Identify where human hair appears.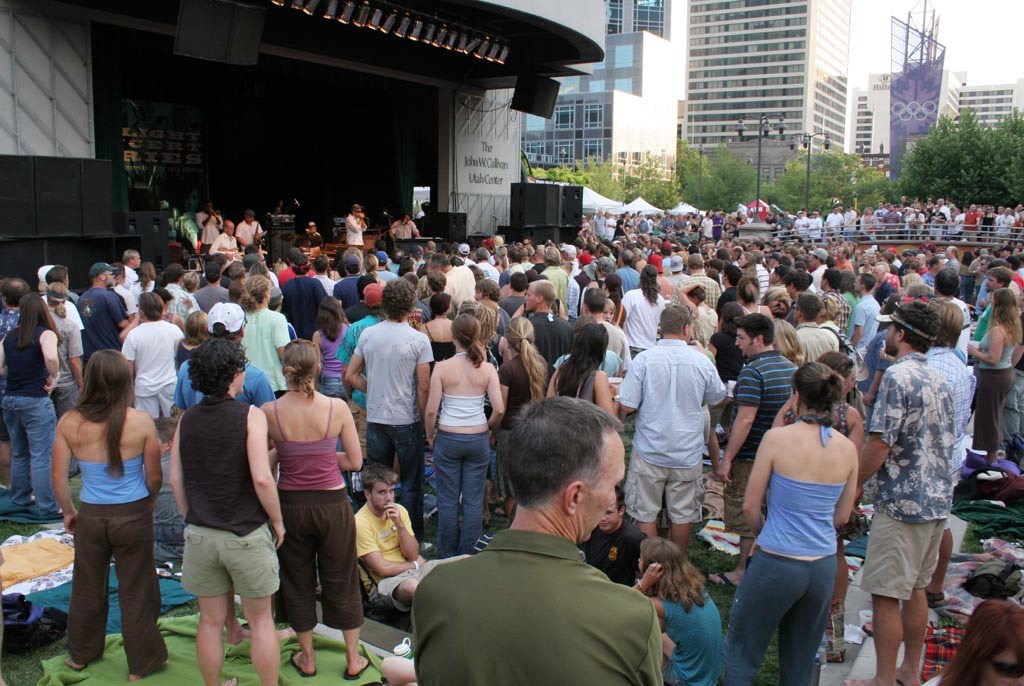
Appears at locate(489, 387, 625, 509).
